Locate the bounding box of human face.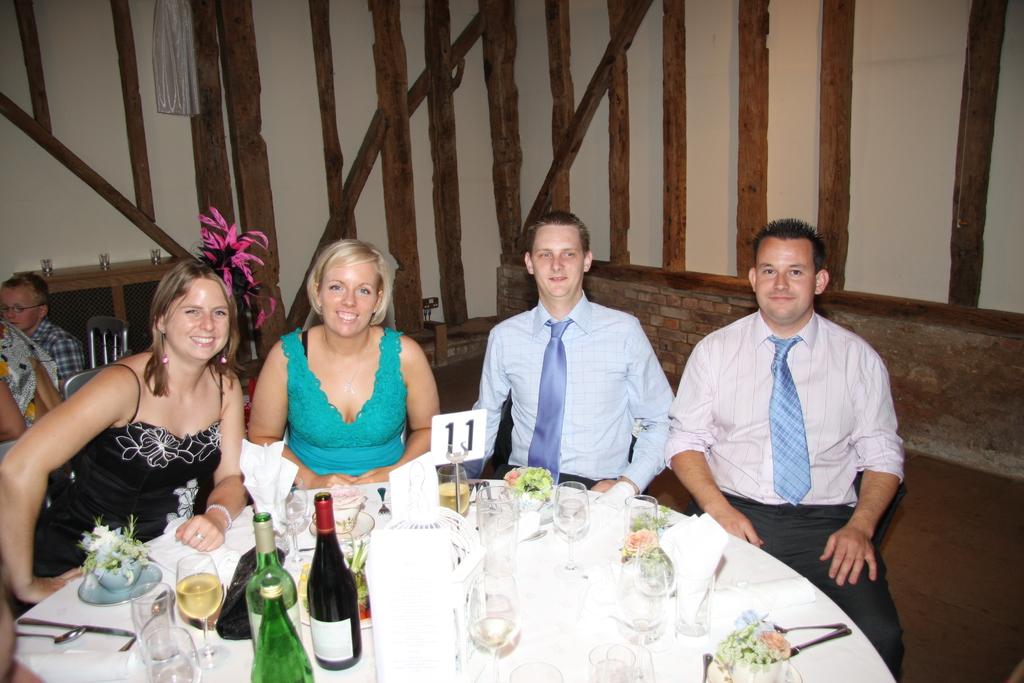
Bounding box: x1=161, y1=272, x2=233, y2=361.
